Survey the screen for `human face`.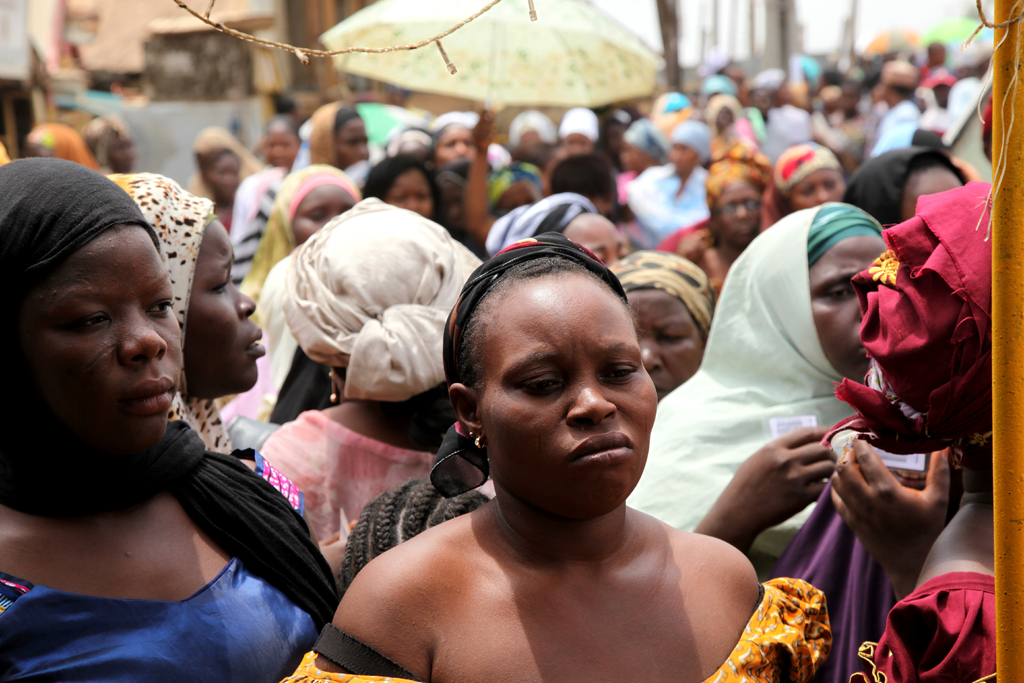
Survey found: (left=273, top=133, right=298, bottom=165).
